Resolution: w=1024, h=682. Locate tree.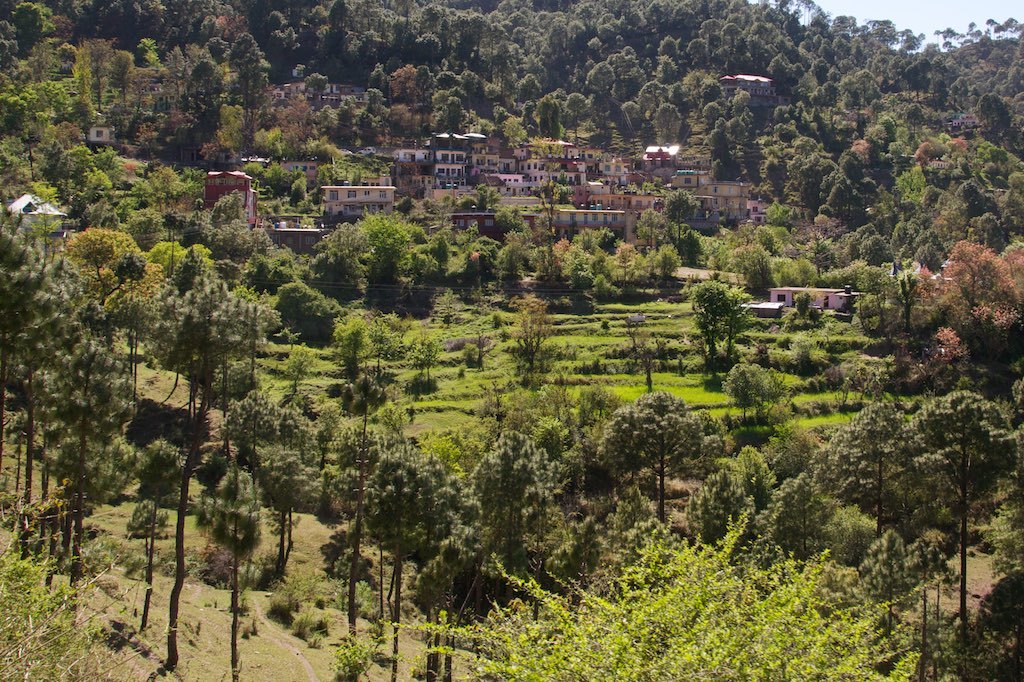
<box>379,506,930,681</box>.
